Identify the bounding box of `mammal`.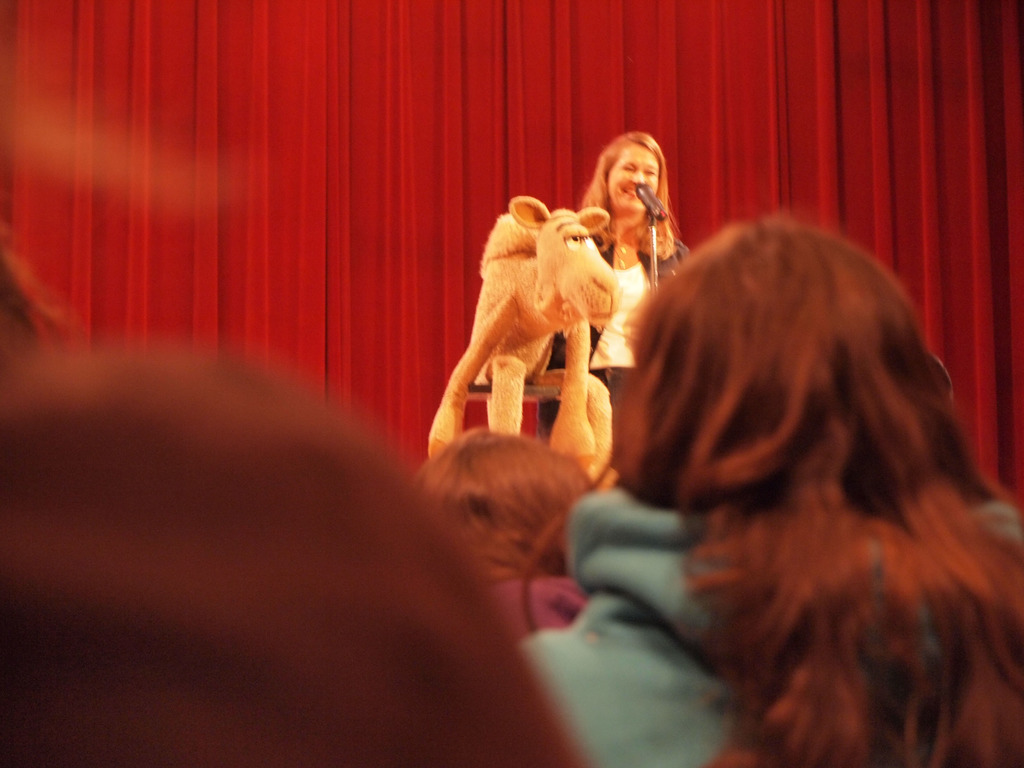
rect(0, 351, 588, 767).
